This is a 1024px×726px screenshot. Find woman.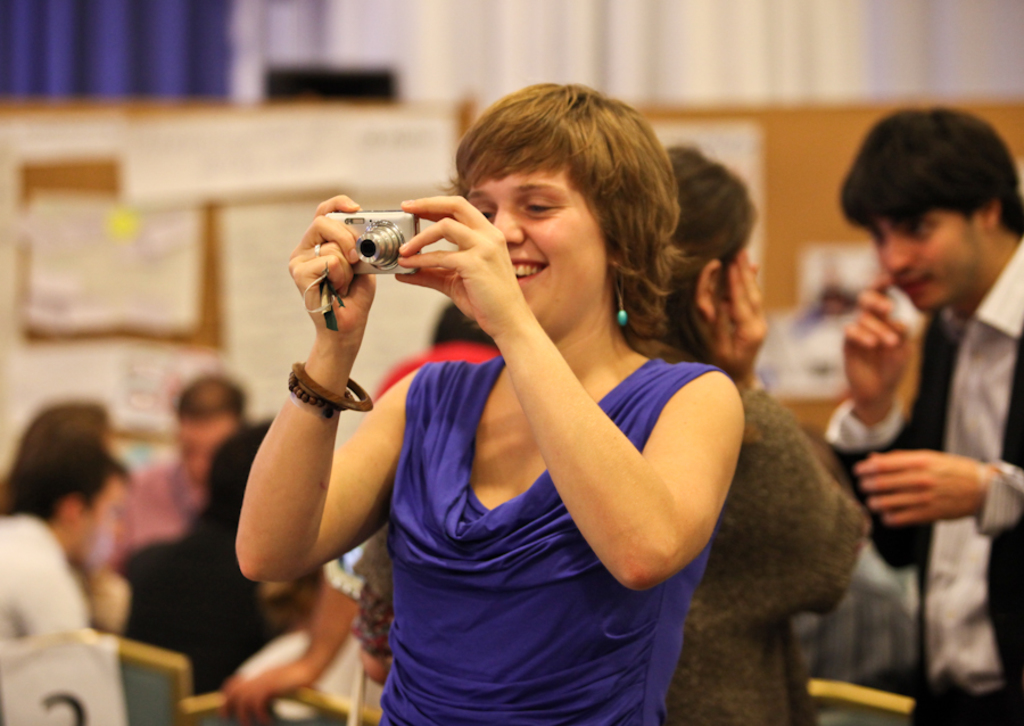
Bounding box: {"x1": 325, "y1": 74, "x2": 776, "y2": 706}.
